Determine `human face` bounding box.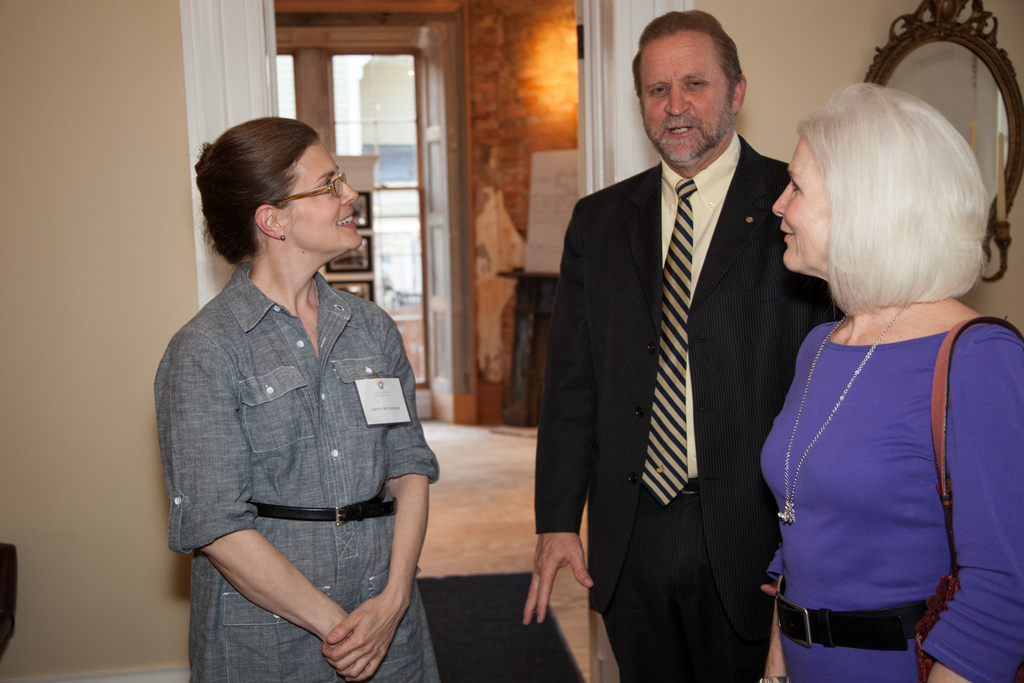
Determined: x1=282, y1=142, x2=364, y2=242.
